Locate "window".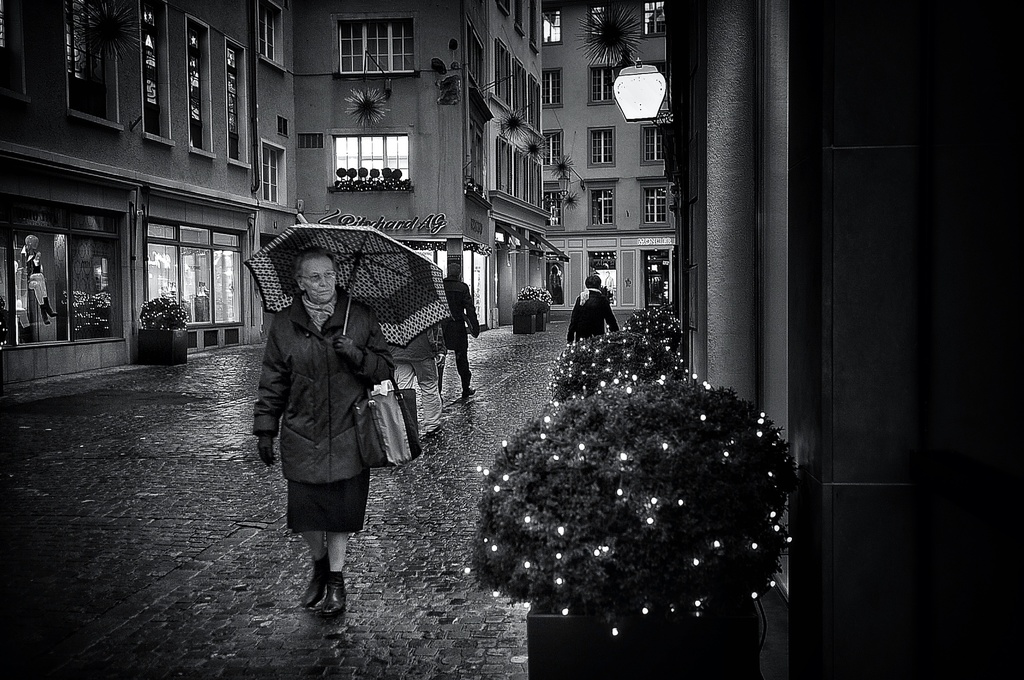
Bounding box: bbox=(498, 137, 516, 196).
